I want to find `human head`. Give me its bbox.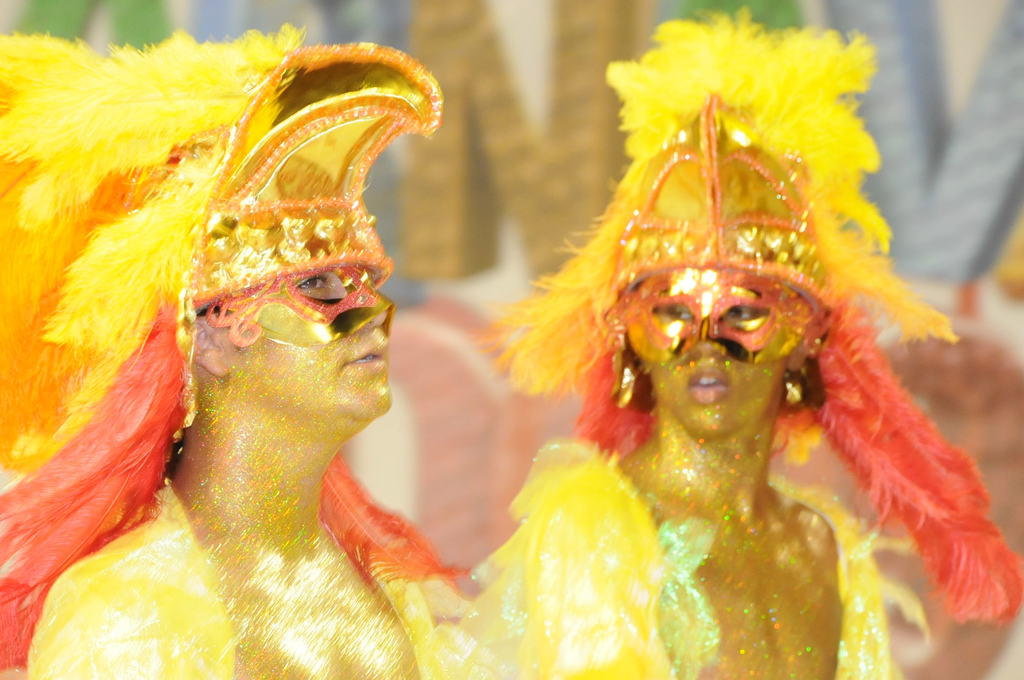
620:156:815:436.
